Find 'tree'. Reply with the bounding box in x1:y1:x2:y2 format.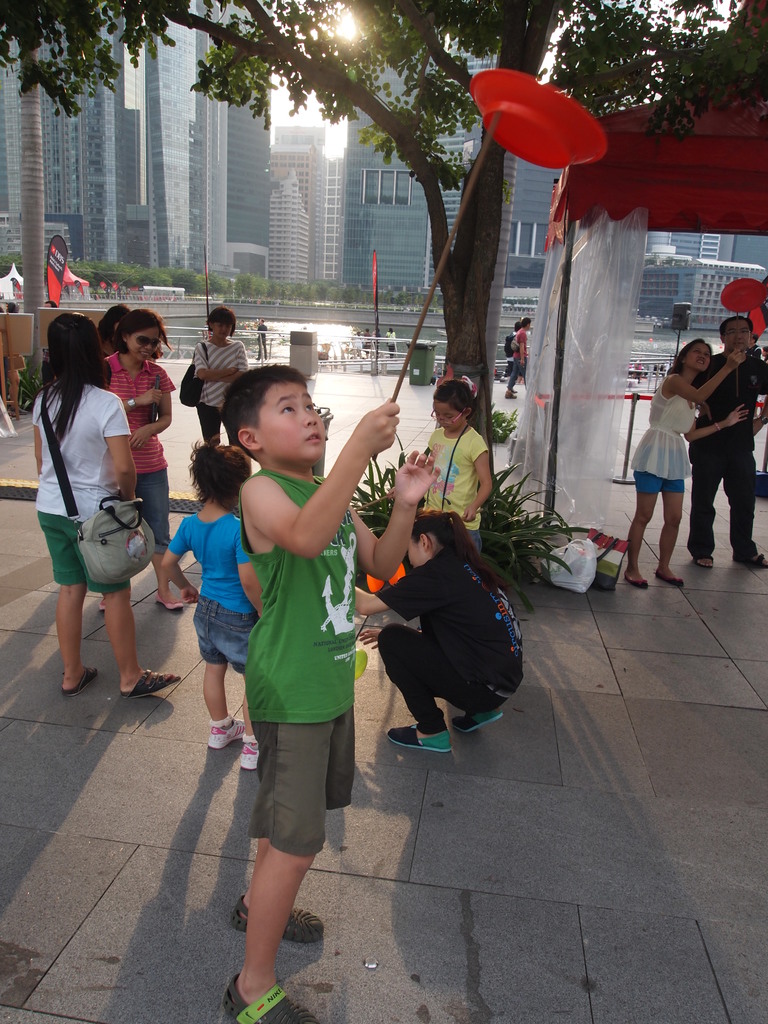
0:0:767:481.
